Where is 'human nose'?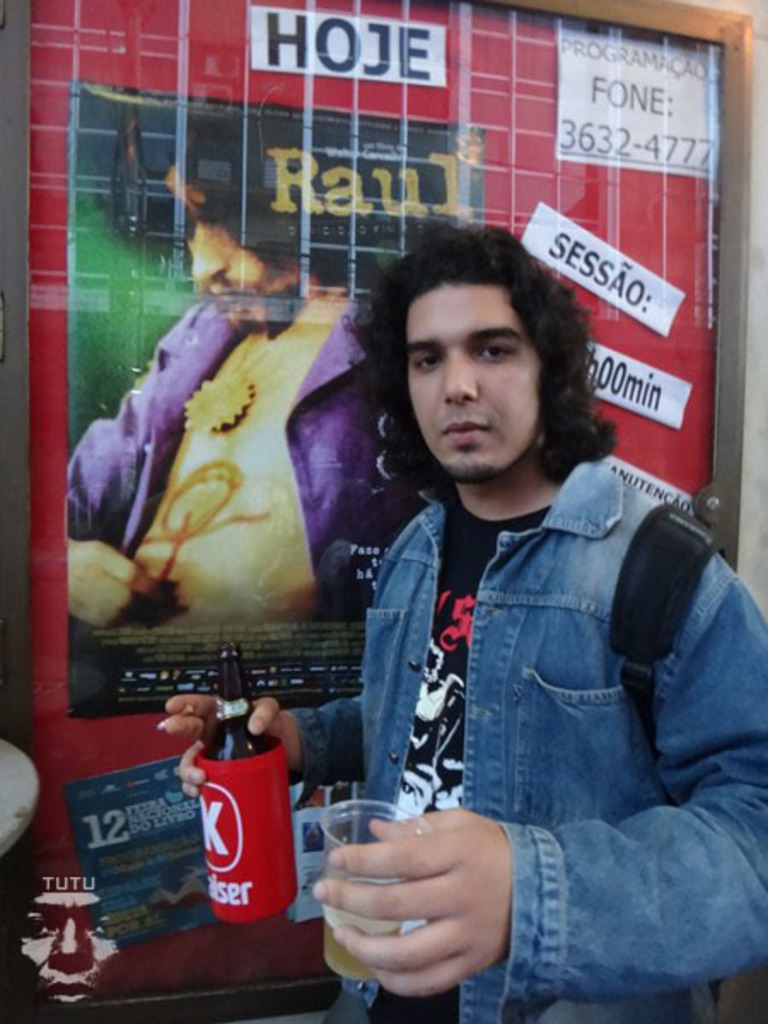
(x1=444, y1=346, x2=474, y2=404).
